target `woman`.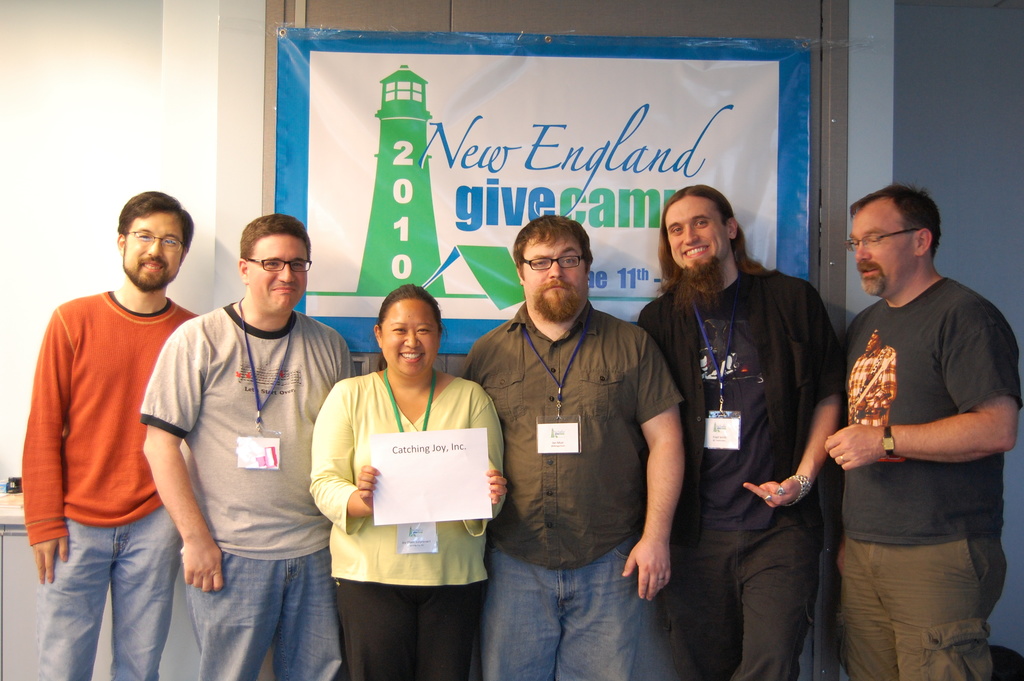
Target region: x1=307, y1=276, x2=509, y2=666.
